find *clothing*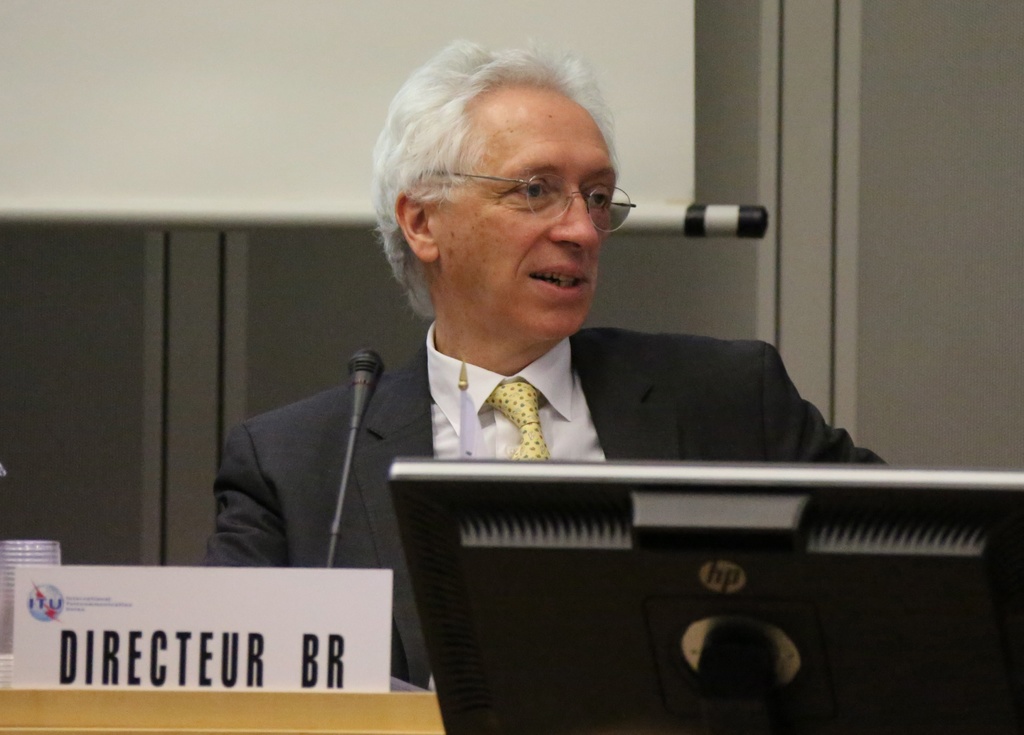
Rect(204, 317, 883, 692)
